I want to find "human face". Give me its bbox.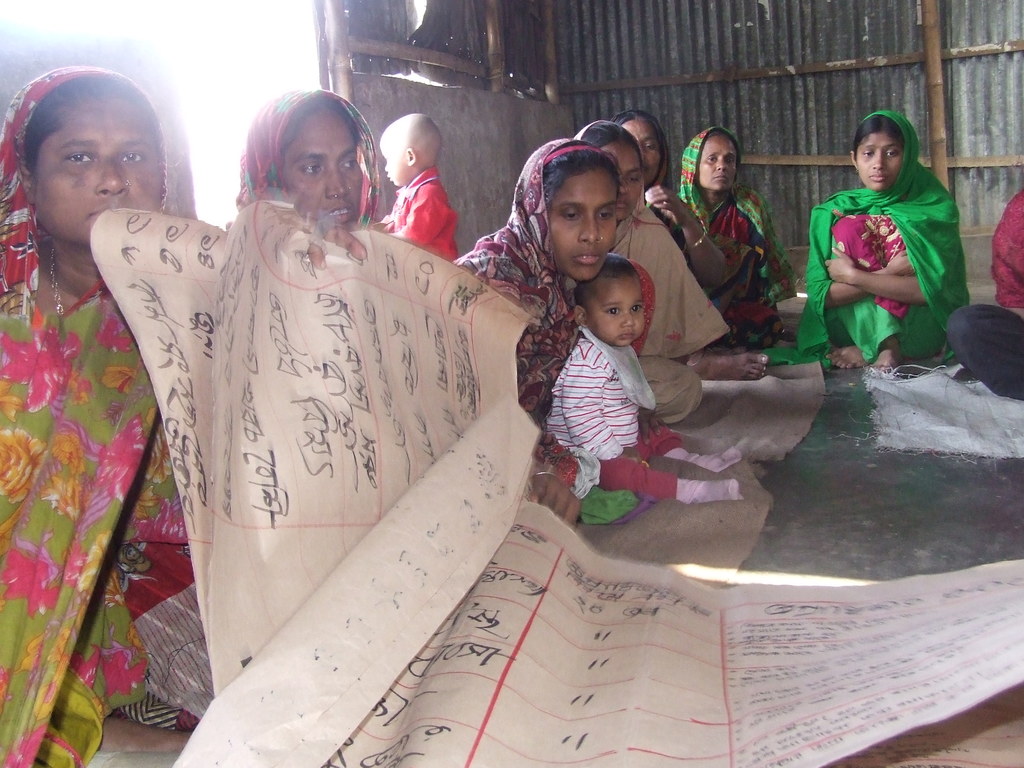
x1=858 y1=134 x2=900 y2=184.
